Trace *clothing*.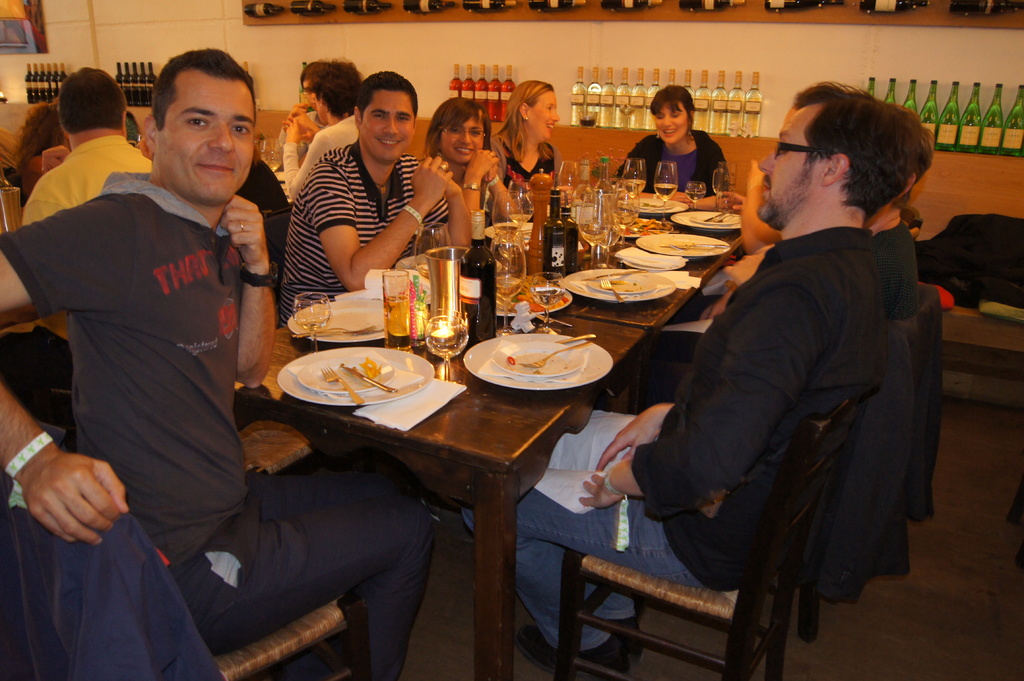
Traced to select_region(0, 104, 32, 141).
